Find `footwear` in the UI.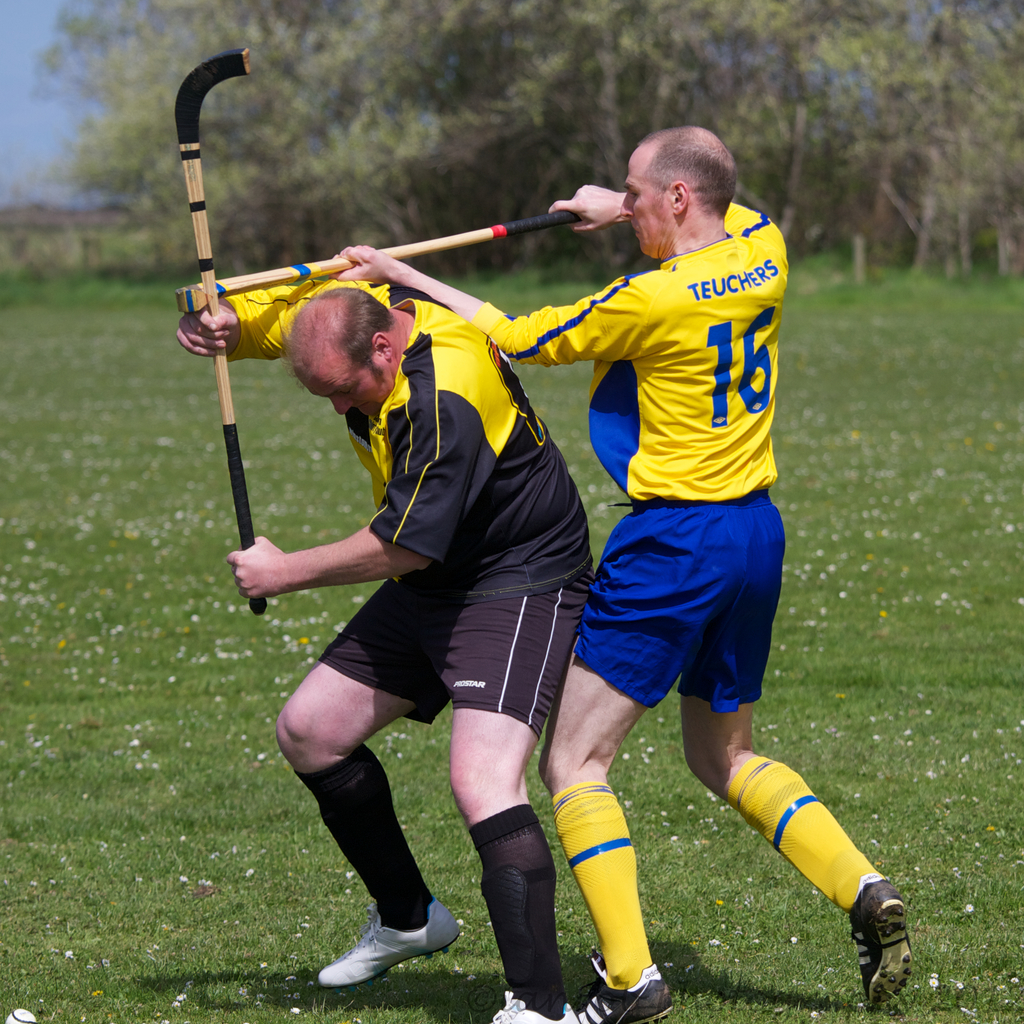
UI element at [487, 989, 585, 1023].
